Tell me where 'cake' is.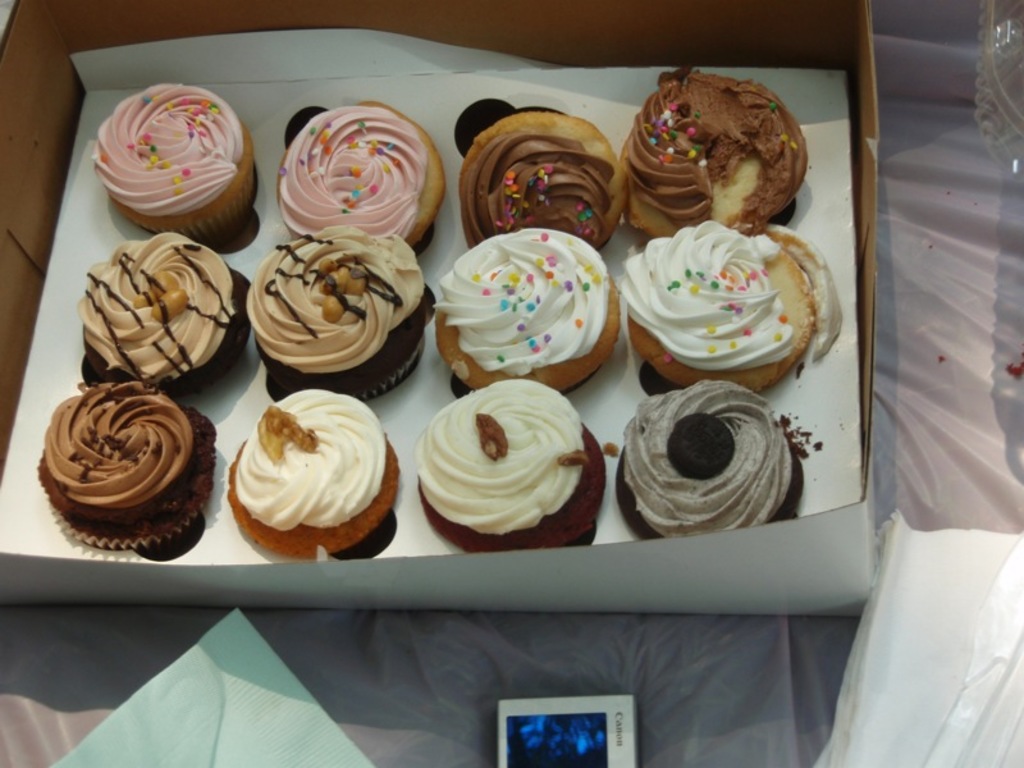
'cake' is at detection(247, 246, 433, 379).
